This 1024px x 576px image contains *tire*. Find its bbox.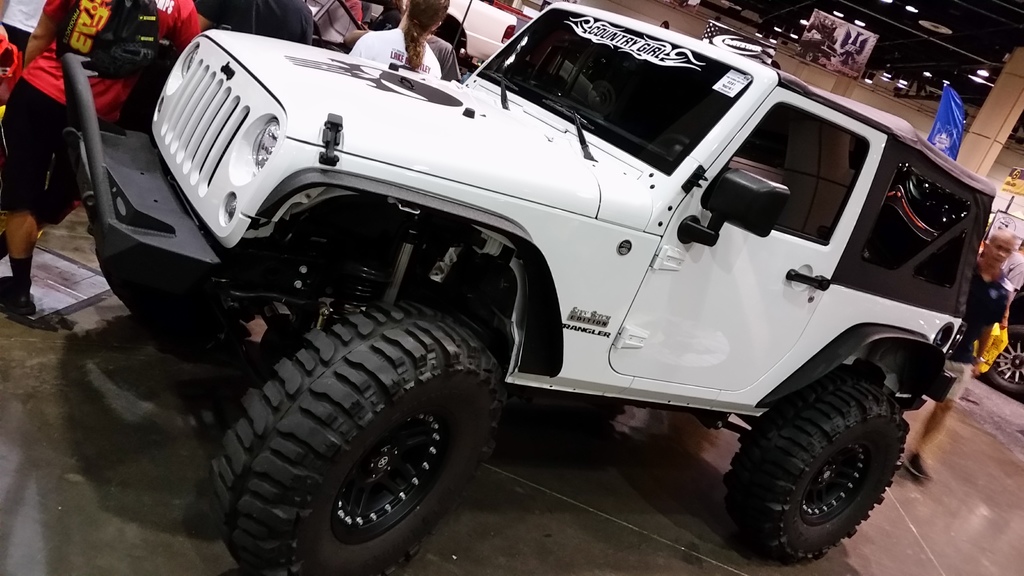
722, 364, 913, 564.
